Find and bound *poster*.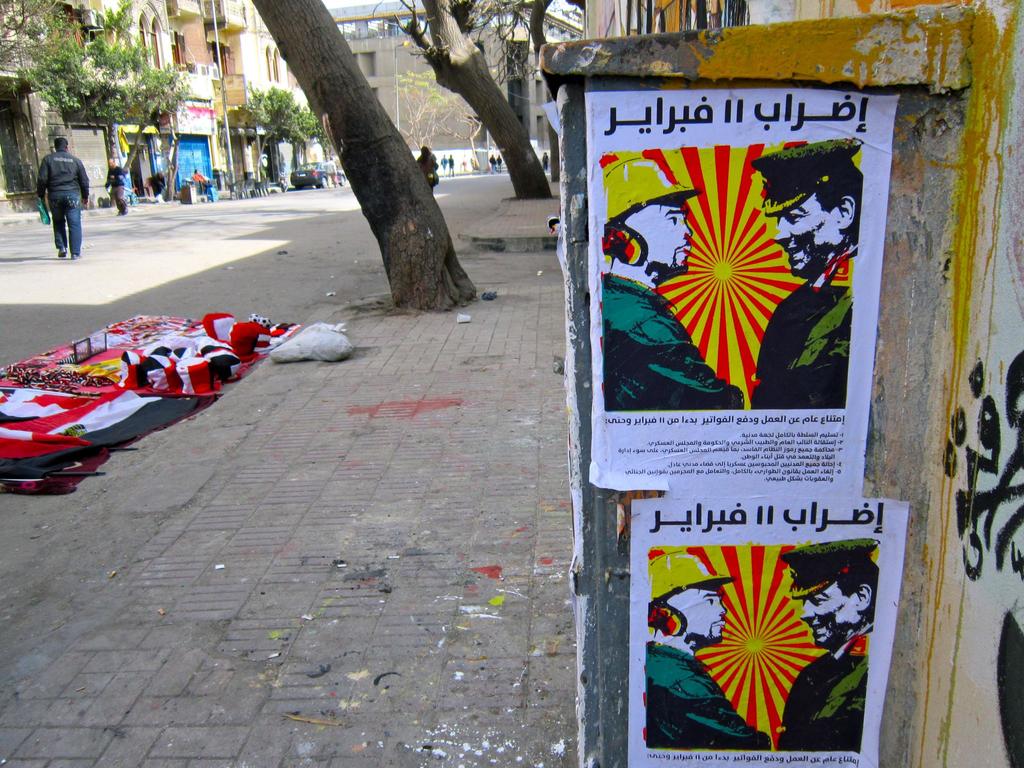
Bound: <box>626,498,911,767</box>.
